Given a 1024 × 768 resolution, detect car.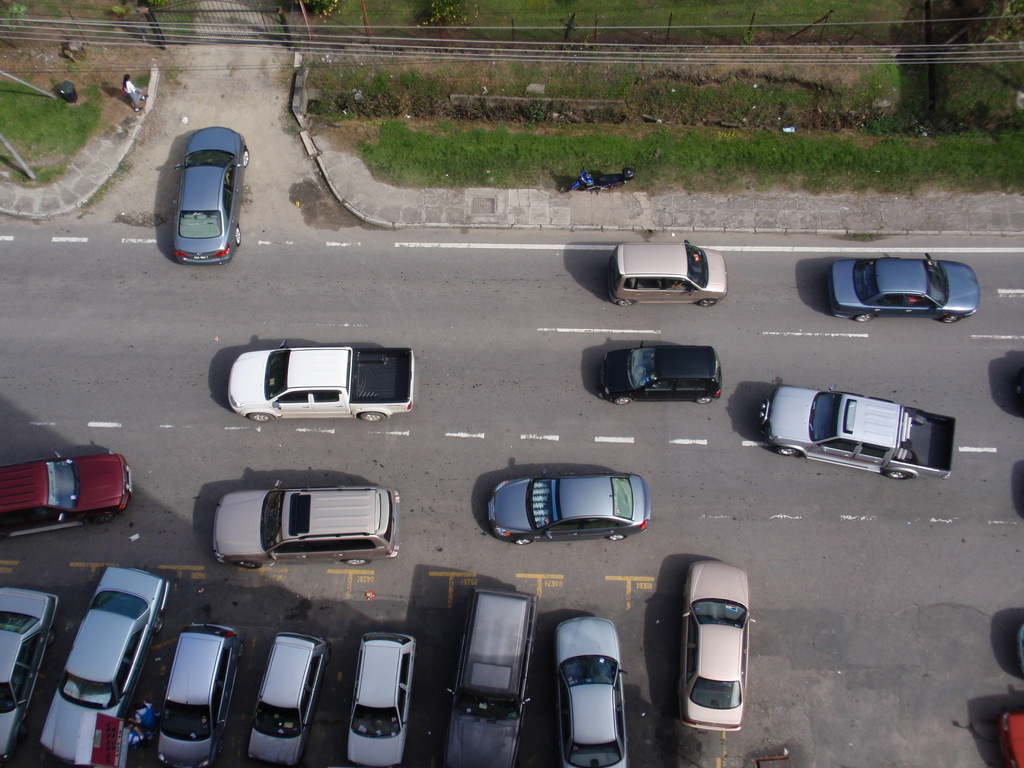
<region>683, 563, 755, 728</region>.
